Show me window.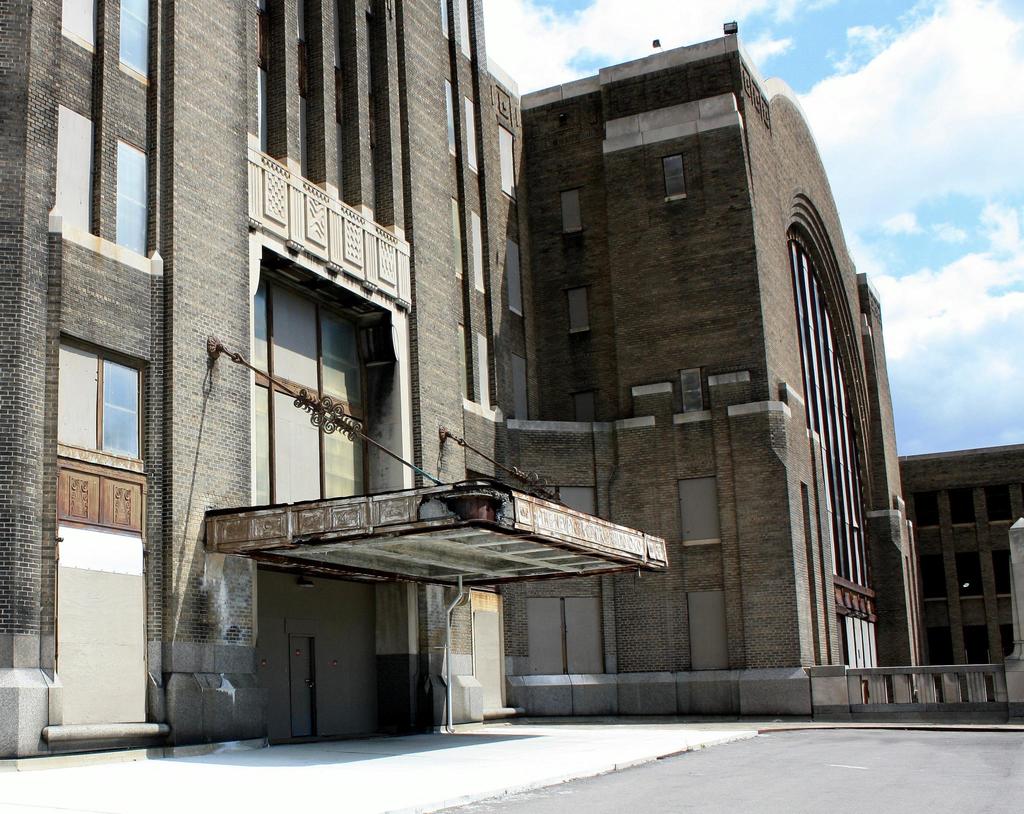
window is here: (56, 104, 96, 244).
